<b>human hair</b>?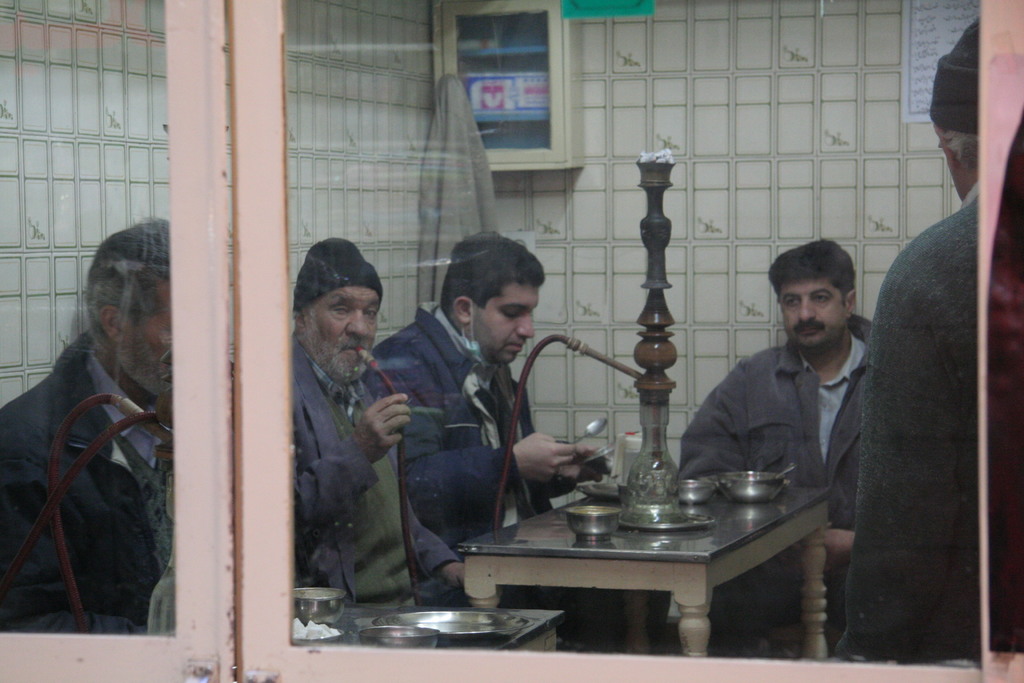
detection(938, 126, 980, 176)
